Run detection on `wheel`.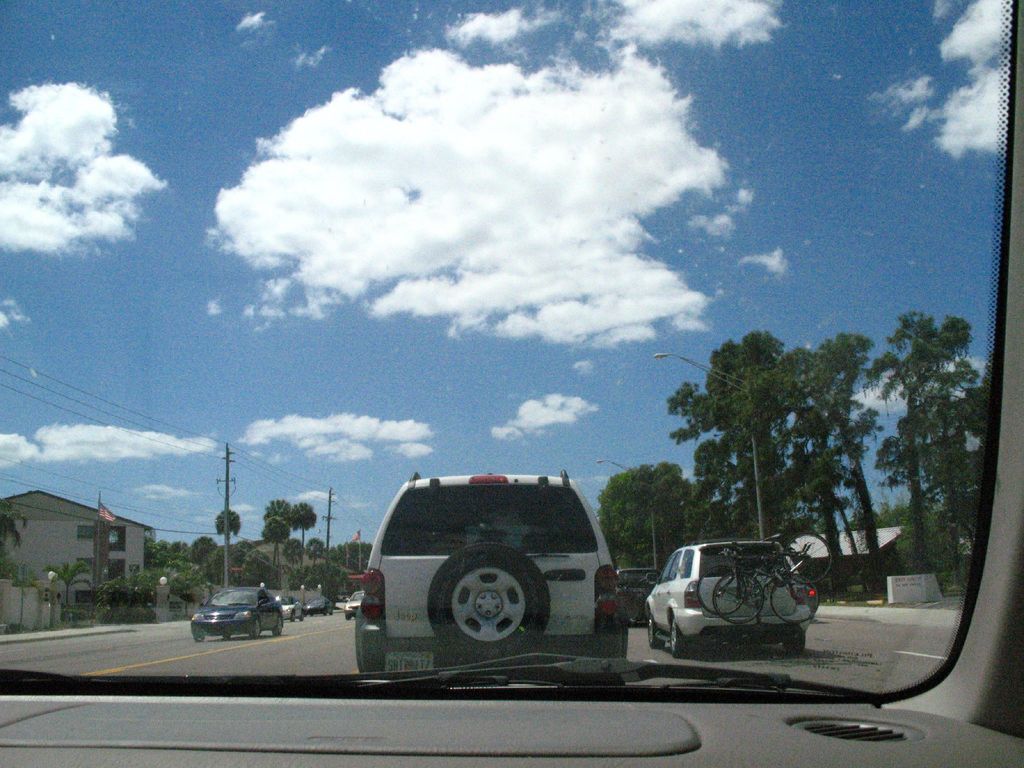
Result: select_region(288, 609, 293, 625).
